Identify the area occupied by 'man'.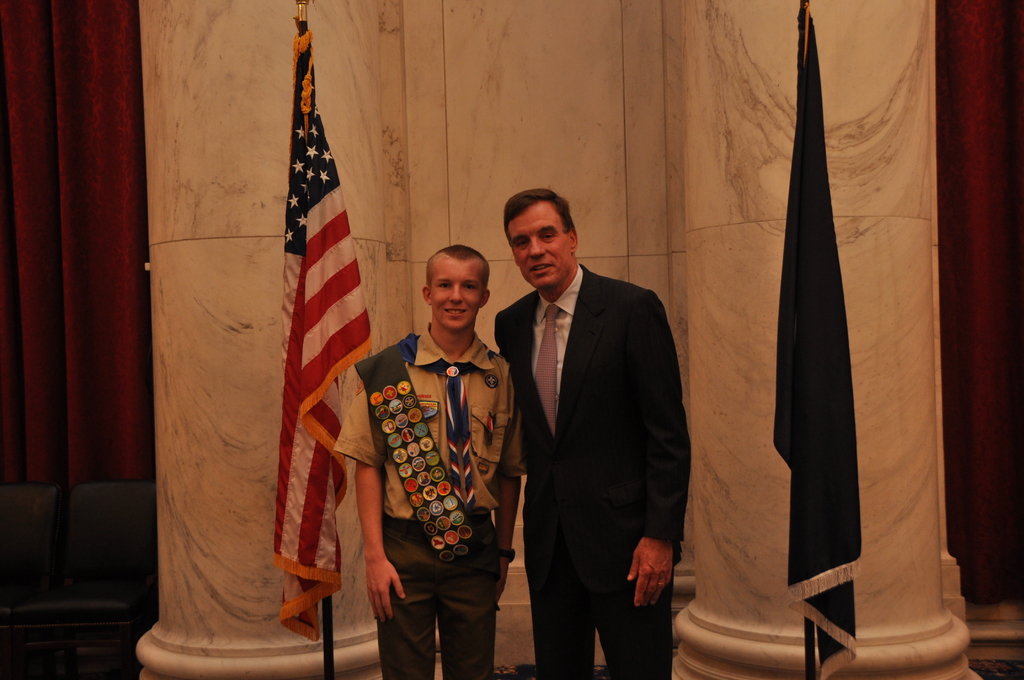
Area: x1=486 y1=166 x2=702 y2=673.
